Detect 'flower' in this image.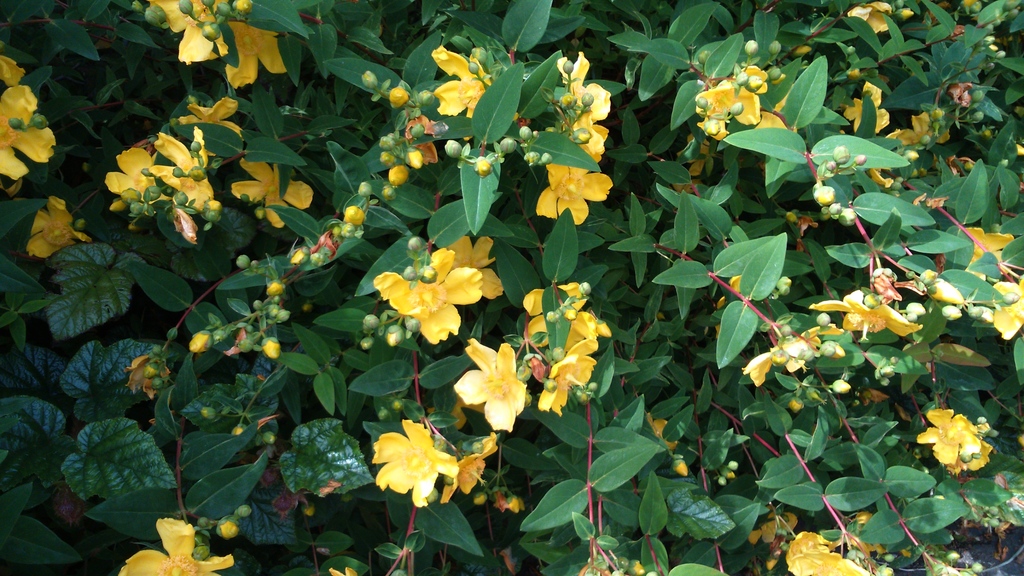
Detection: pyautogui.locateOnScreen(433, 45, 497, 121).
